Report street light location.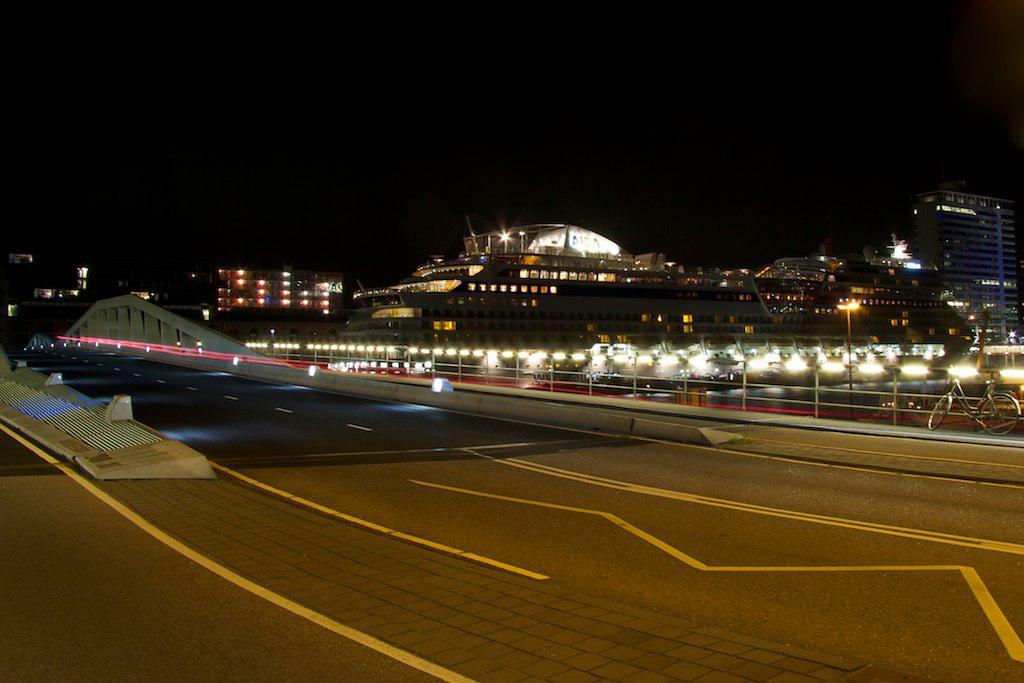
Report: (x1=835, y1=300, x2=859, y2=393).
